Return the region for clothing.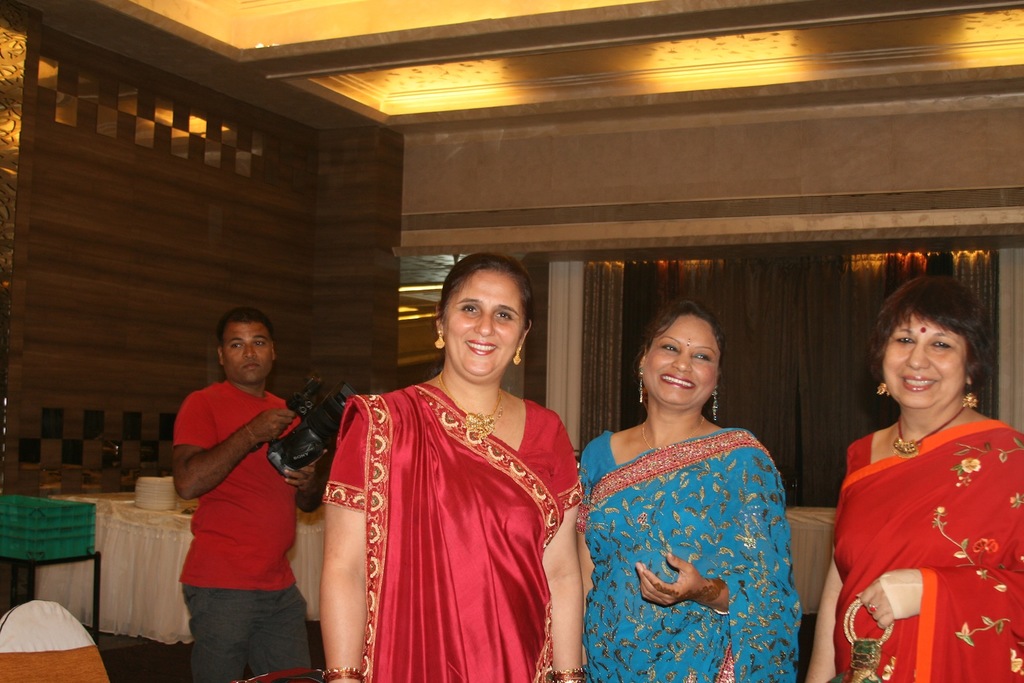
region(172, 378, 317, 682).
